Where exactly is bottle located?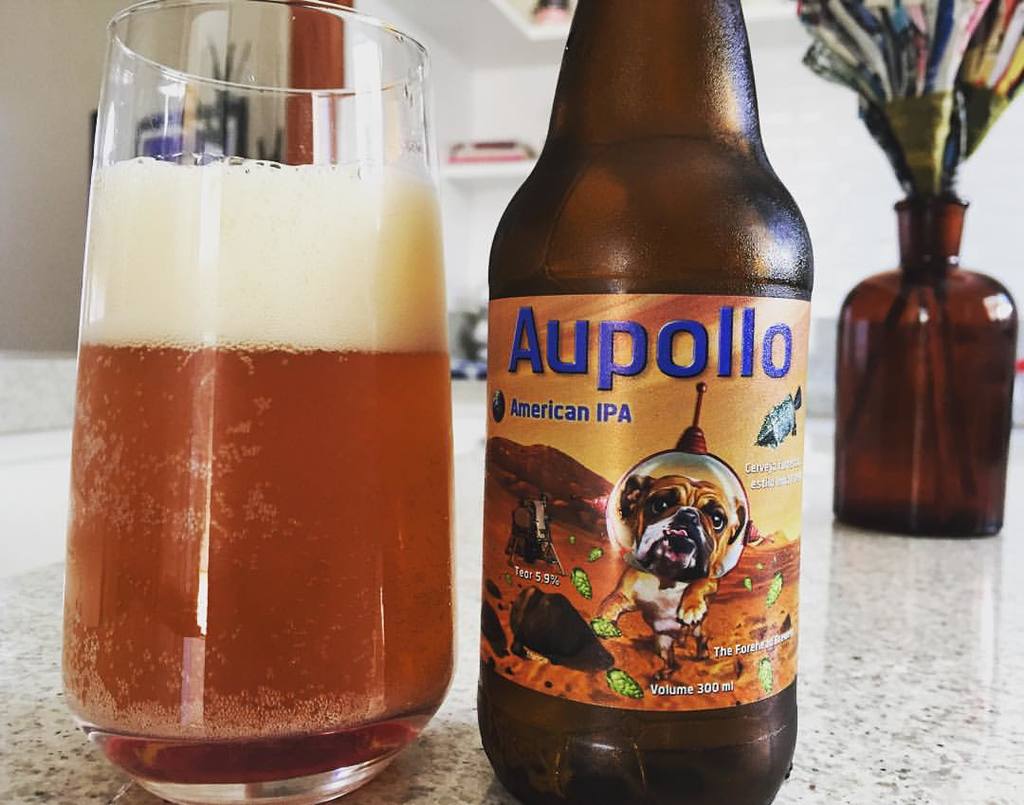
Its bounding box is x1=477 y1=0 x2=814 y2=804.
